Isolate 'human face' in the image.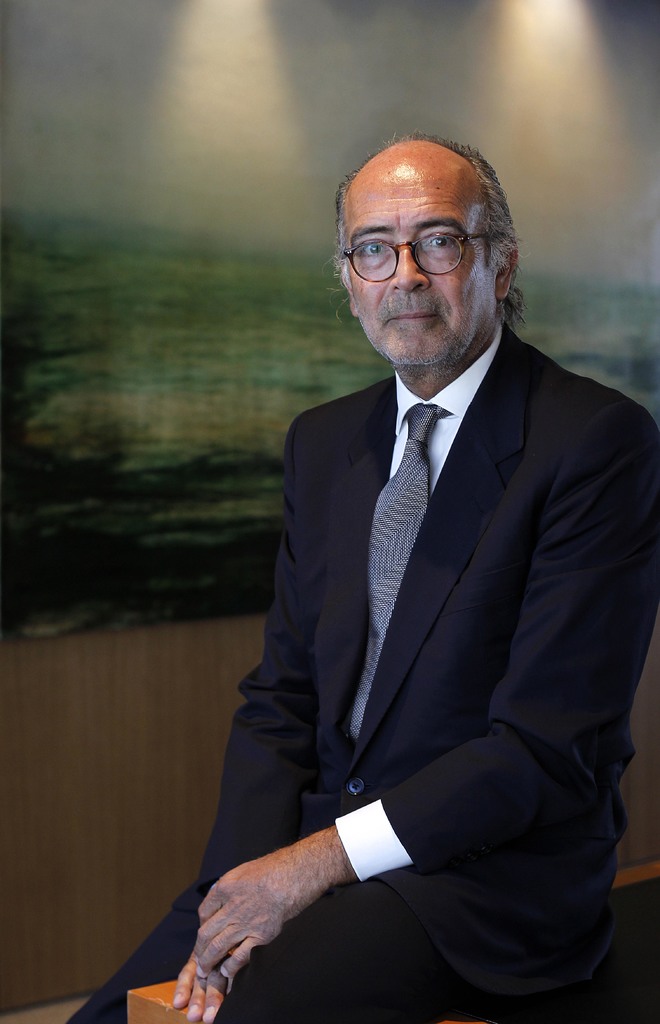
Isolated region: BBox(341, 162, 494, 362).
